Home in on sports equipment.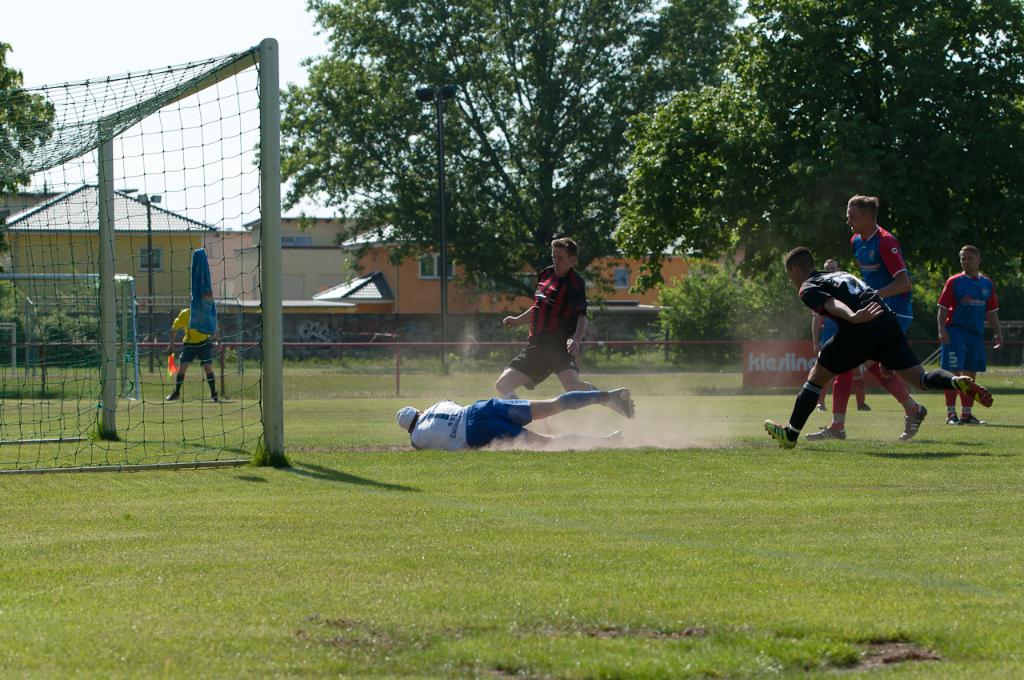
Homed in at bbox=(766, 421, 796, 452).
